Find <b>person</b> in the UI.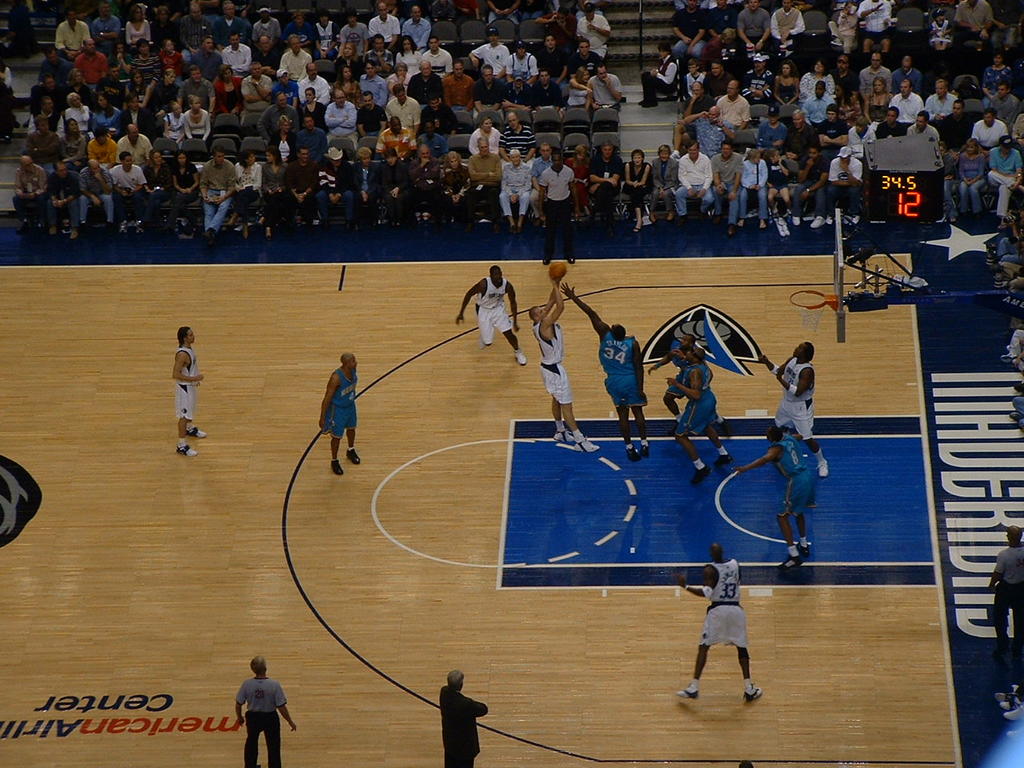
UI element at [682, 55, 708, 98].
